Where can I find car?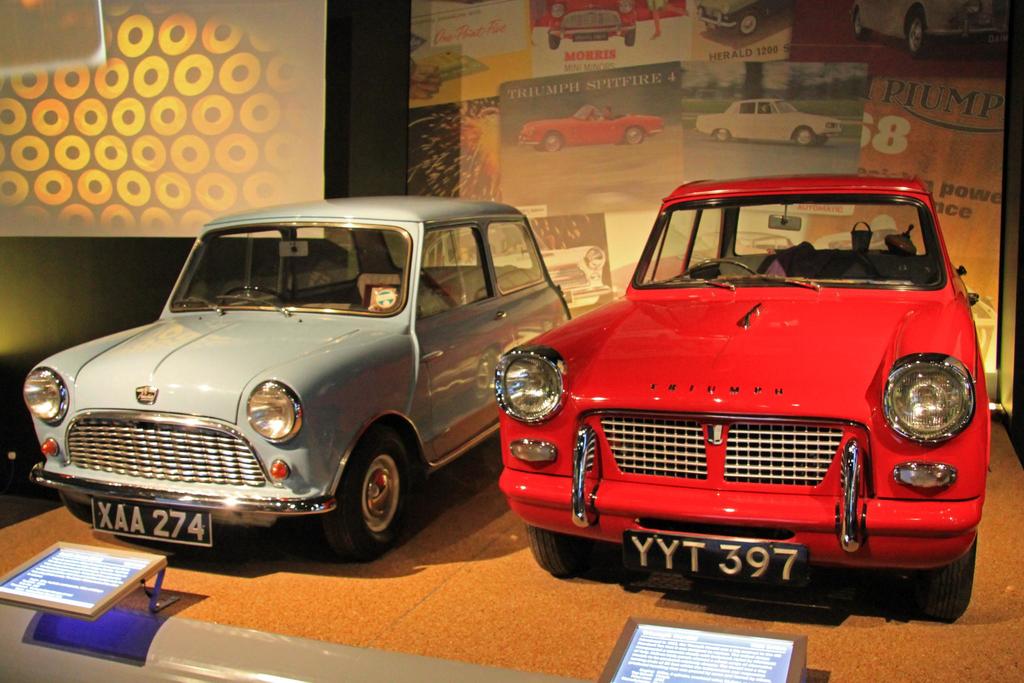
You can find it at select_region(516, 99, 666, 150).
